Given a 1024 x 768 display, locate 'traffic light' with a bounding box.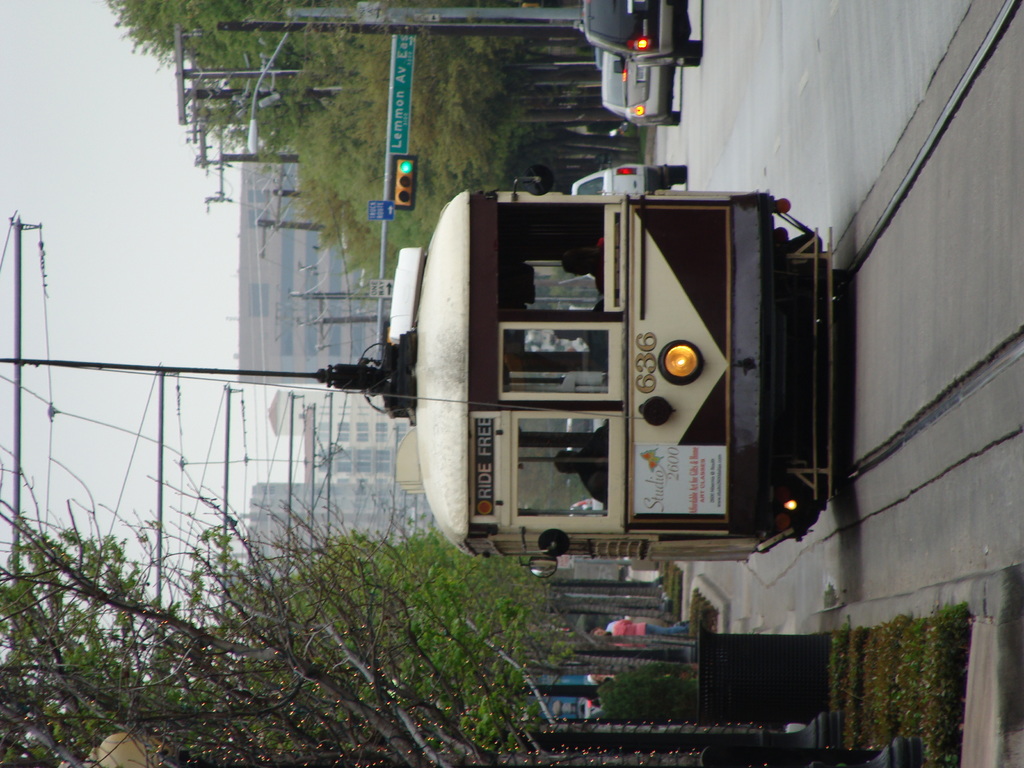
Located: 389 155 417 211.
